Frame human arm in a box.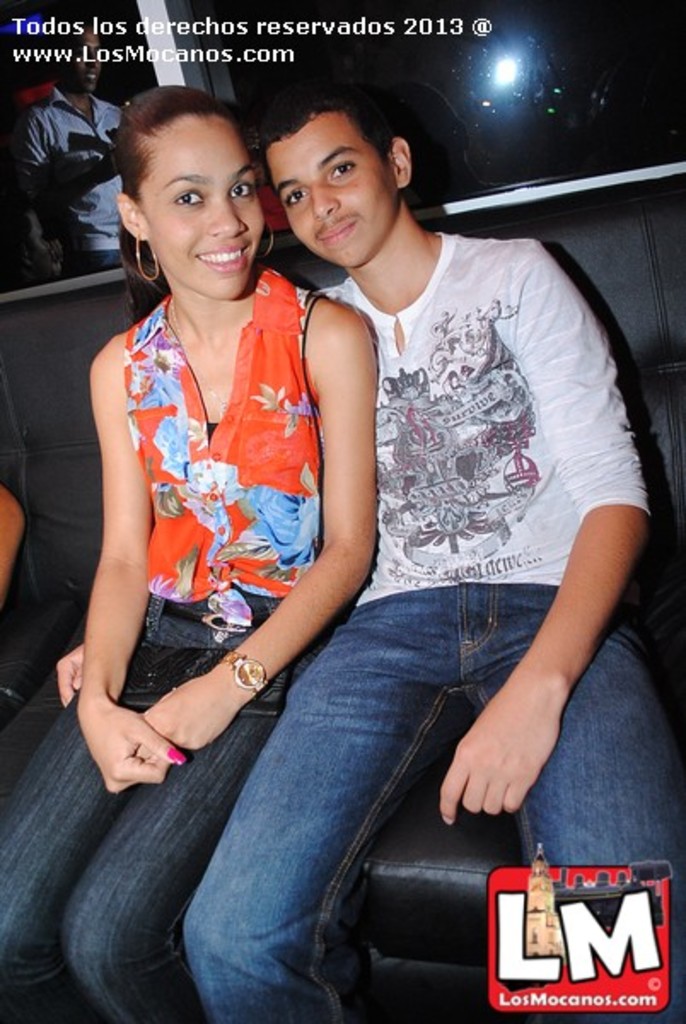
(437,242,655,826).
